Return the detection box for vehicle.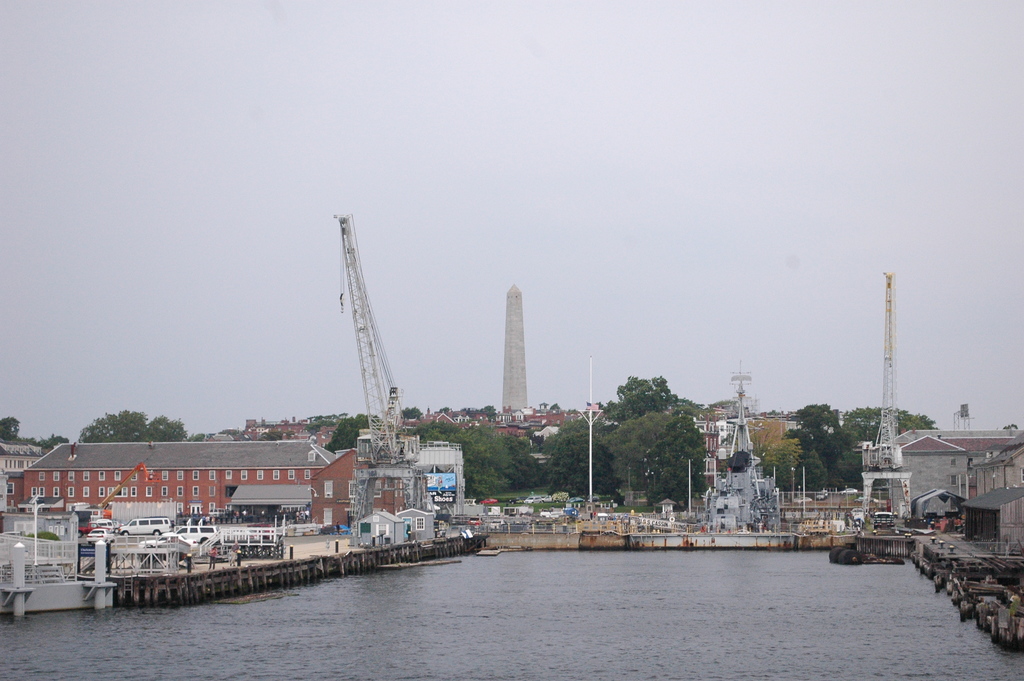
168, 526, 226, 543.
